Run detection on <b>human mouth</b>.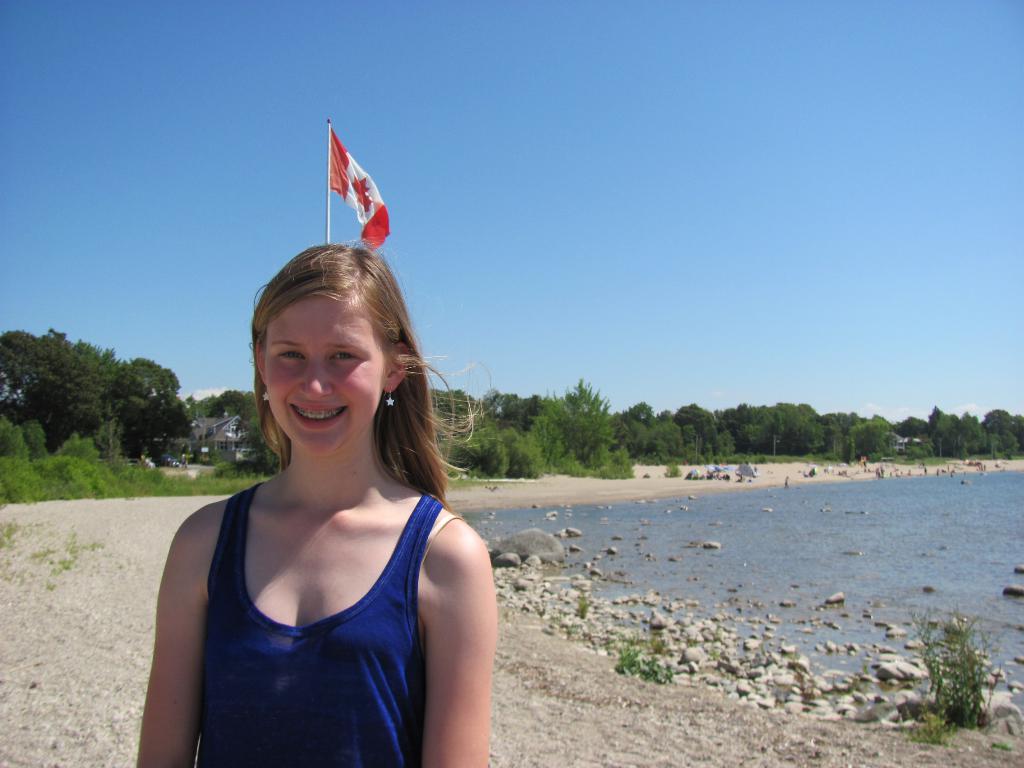
Result: crop(292, 402, 347, 429).
